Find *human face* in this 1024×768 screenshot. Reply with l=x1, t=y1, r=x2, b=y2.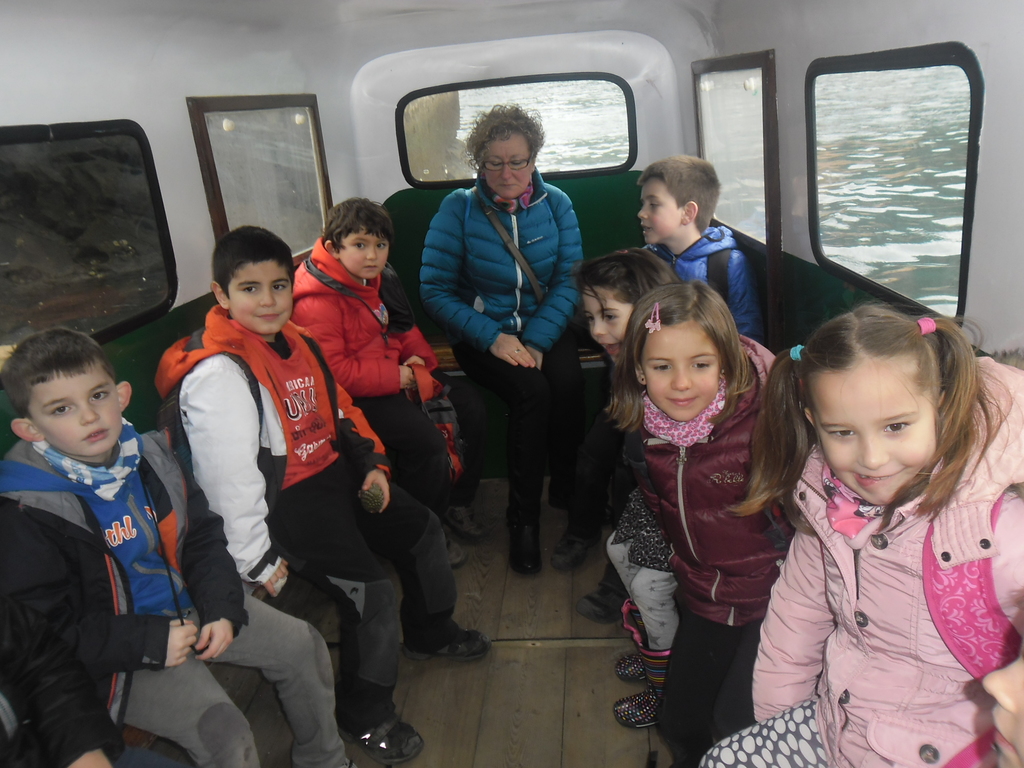
l=637, t=172, r=686, b=246.
